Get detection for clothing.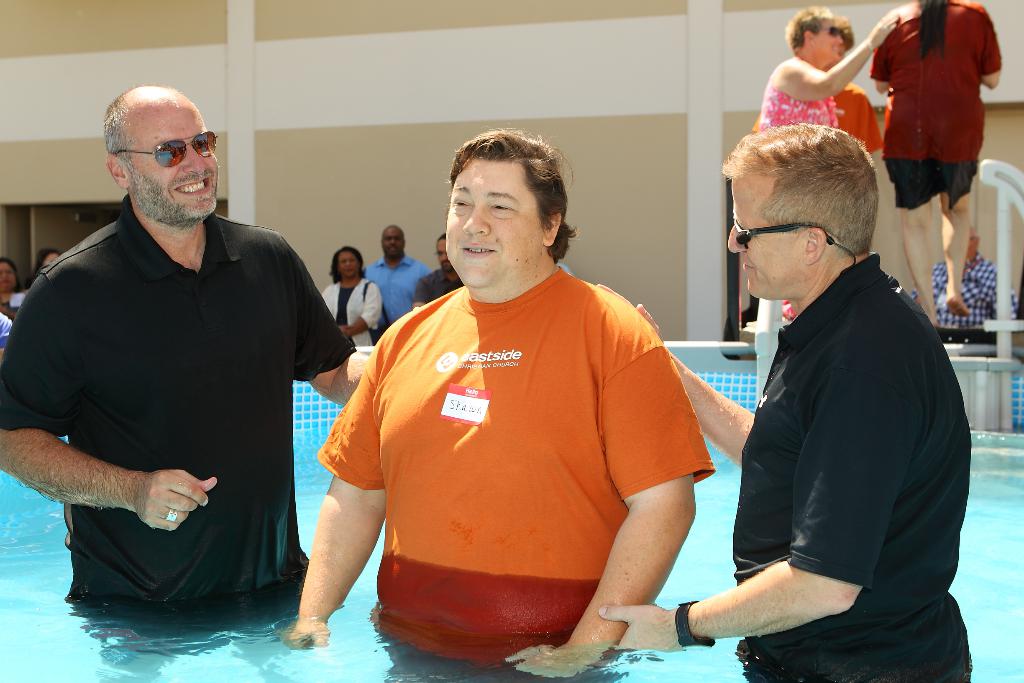
Detection: {"left": 325, "top": 268, "right": 381, "bottom": 340}.
